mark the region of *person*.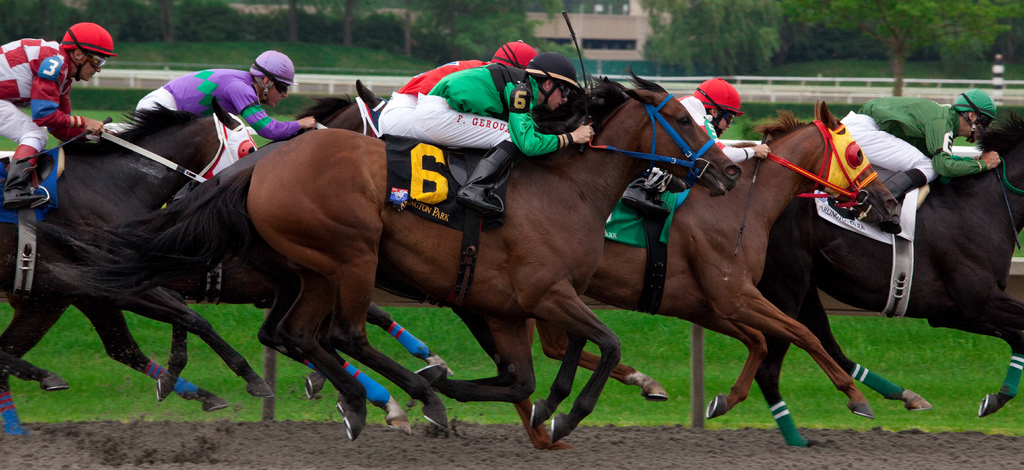
Region: Rect(838, 88, 999, 227).
